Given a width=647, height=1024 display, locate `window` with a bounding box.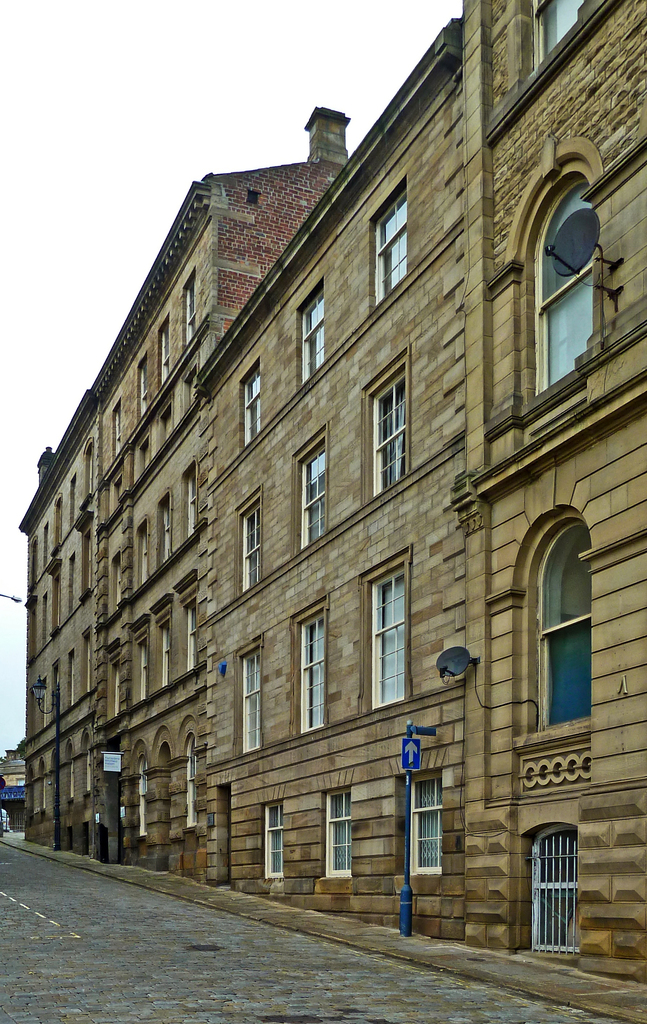
Located: <bbox>237, 636, 263, 753</bbox>.
